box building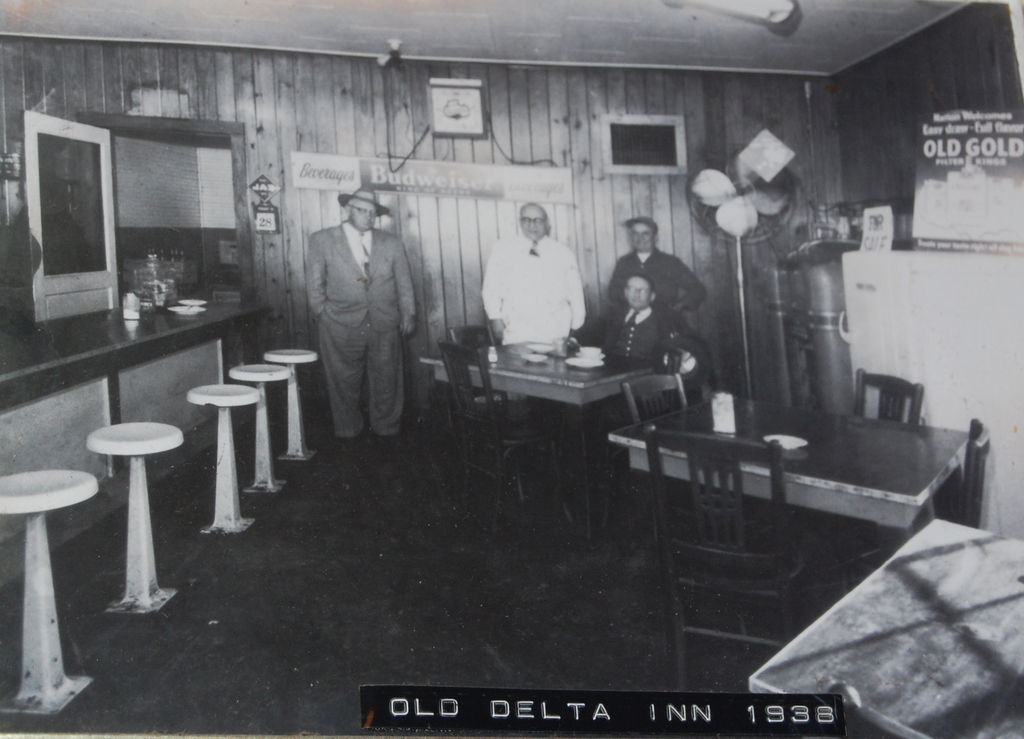
crop(0, 0, 1023, 738)
